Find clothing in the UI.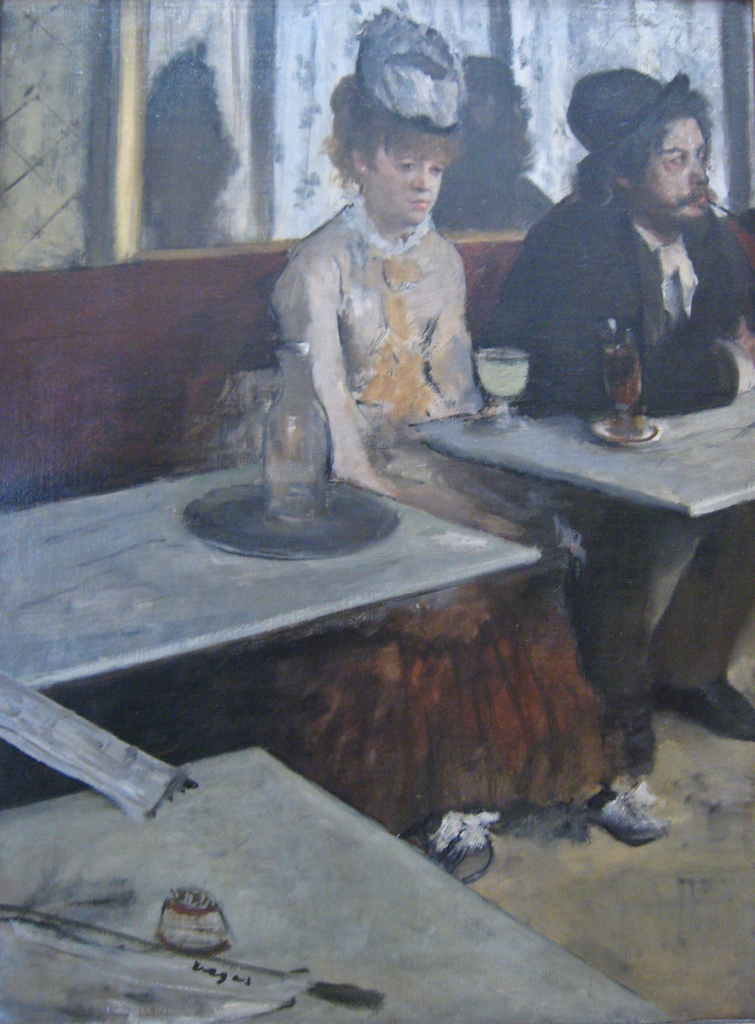
UI element at (left=274, top=202, right=610, bottom=840).
